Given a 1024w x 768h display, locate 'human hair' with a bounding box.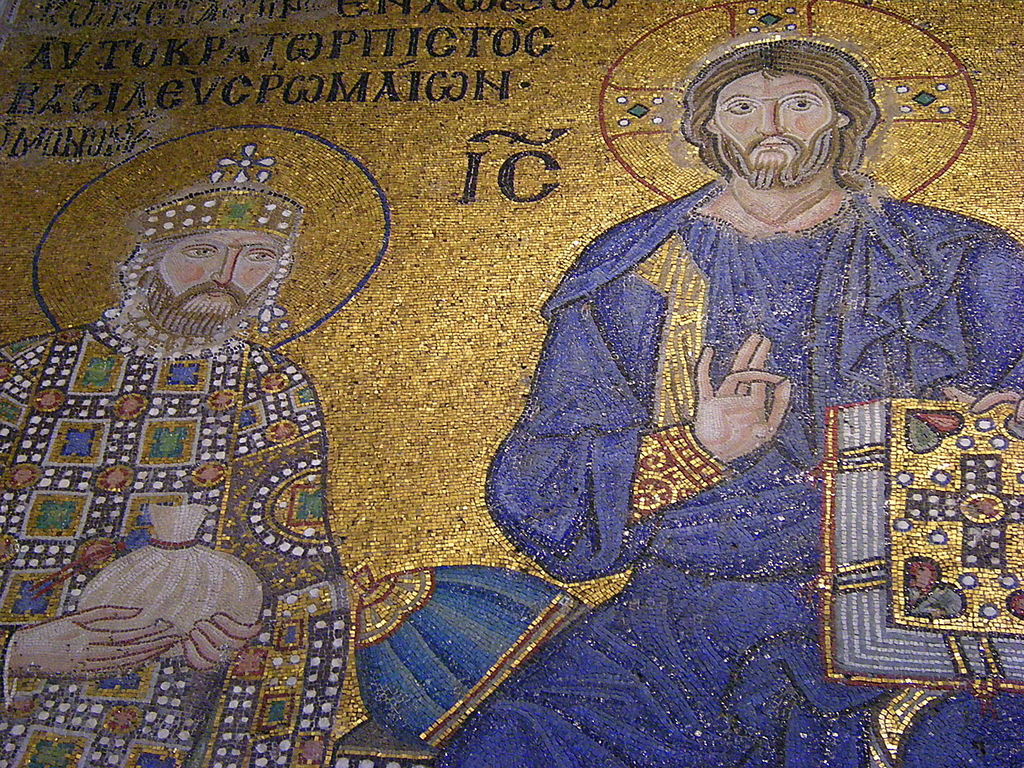
Located: box=[697, 44, 870, 205].
